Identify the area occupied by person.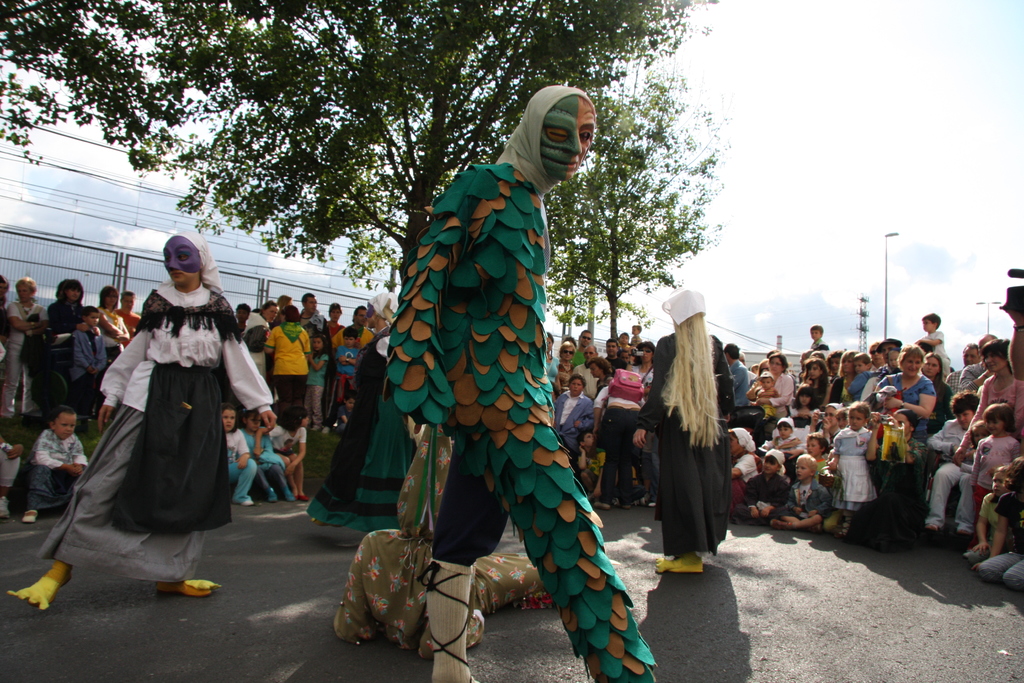
Area: left=948, top=345, right=977, bottom=395.
